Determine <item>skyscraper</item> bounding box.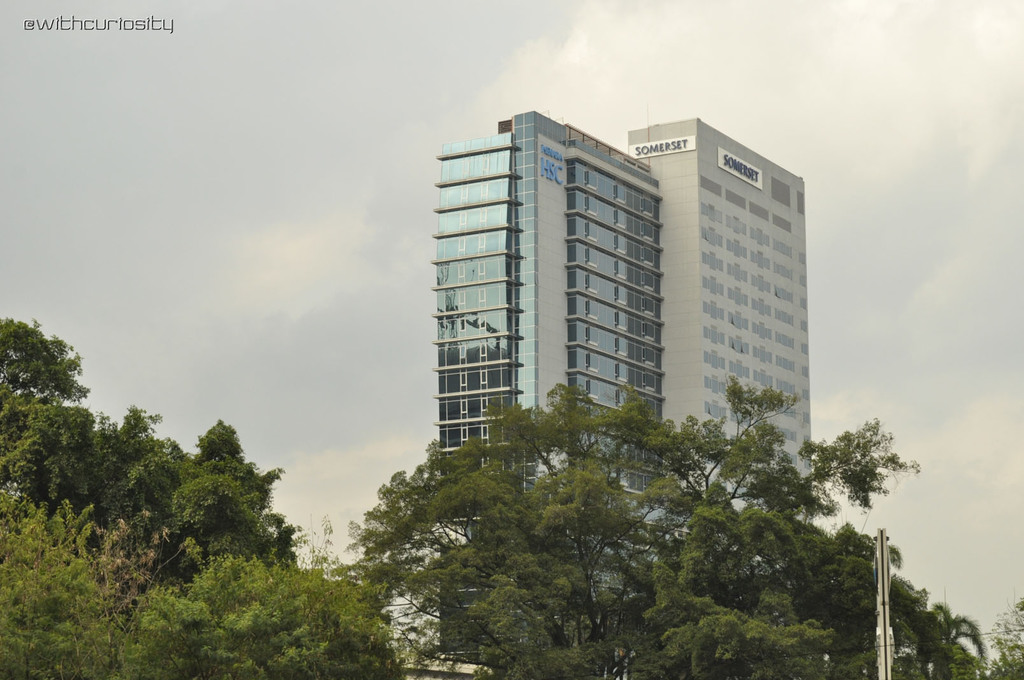
Determined: bbox=(618, 120, 819, 533).
